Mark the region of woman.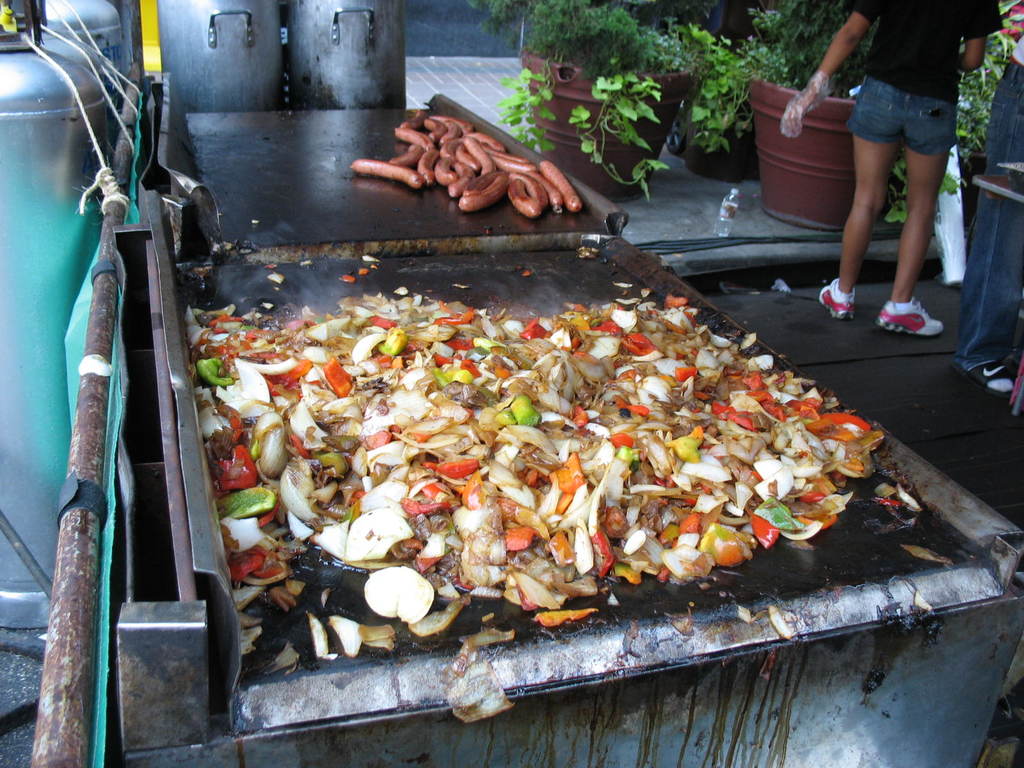
Region: [802,0,979,355].
